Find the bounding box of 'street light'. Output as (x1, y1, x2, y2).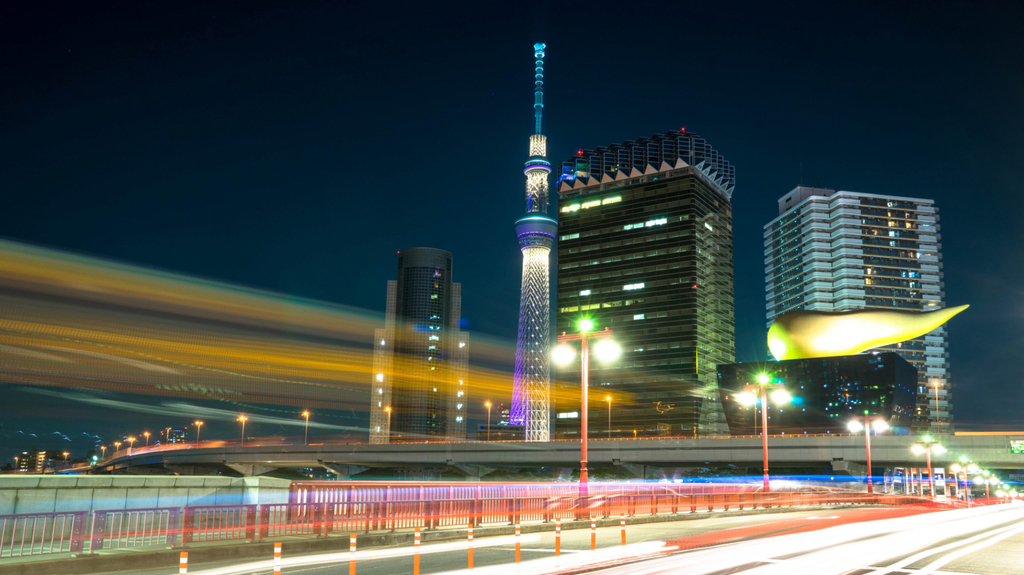
(382, 403, 397, 438).
